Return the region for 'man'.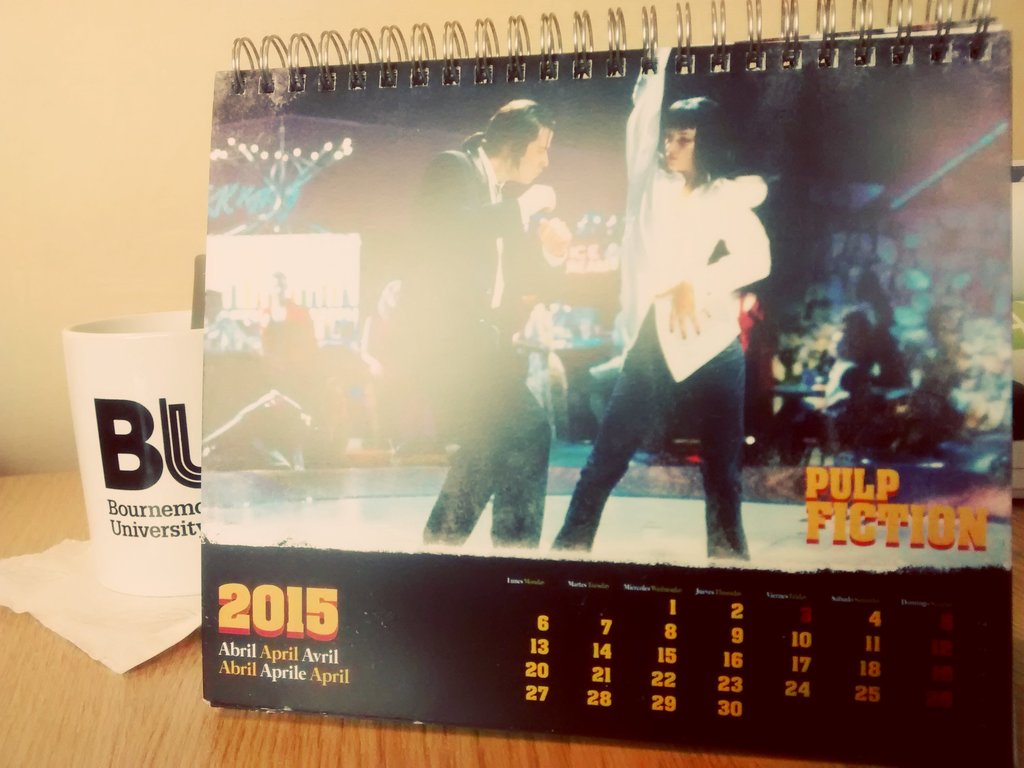
<region>392, 86, 569, 546</region>.
